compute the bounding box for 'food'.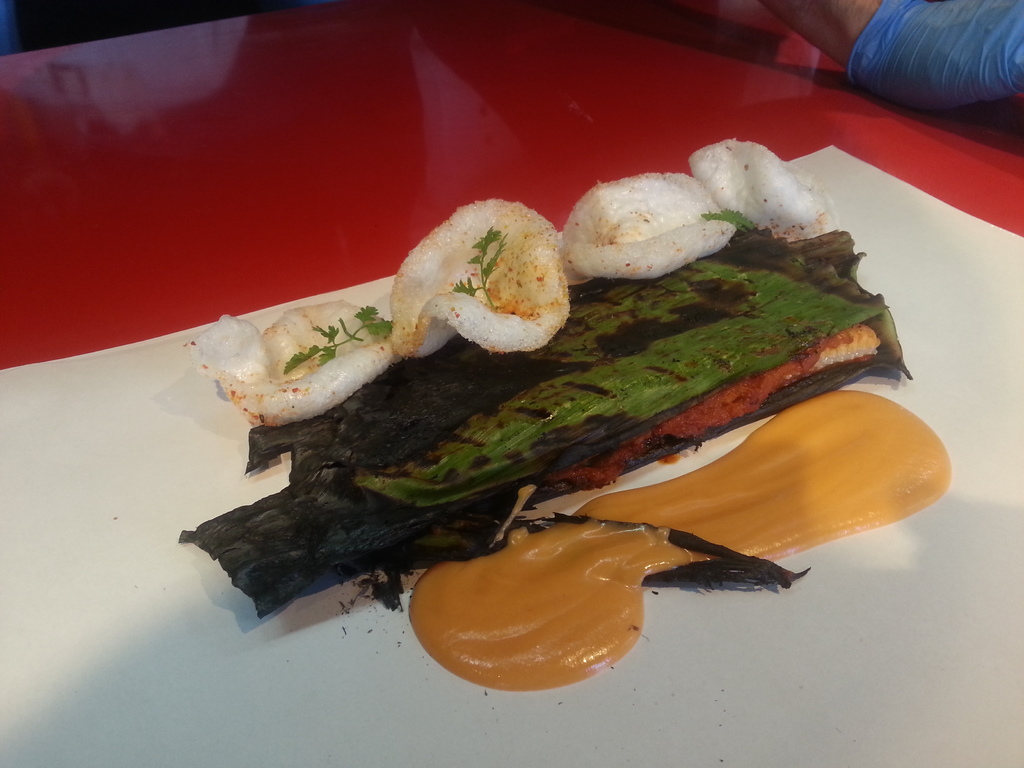
x1=417, y1=191, x2=584, y2=357.
